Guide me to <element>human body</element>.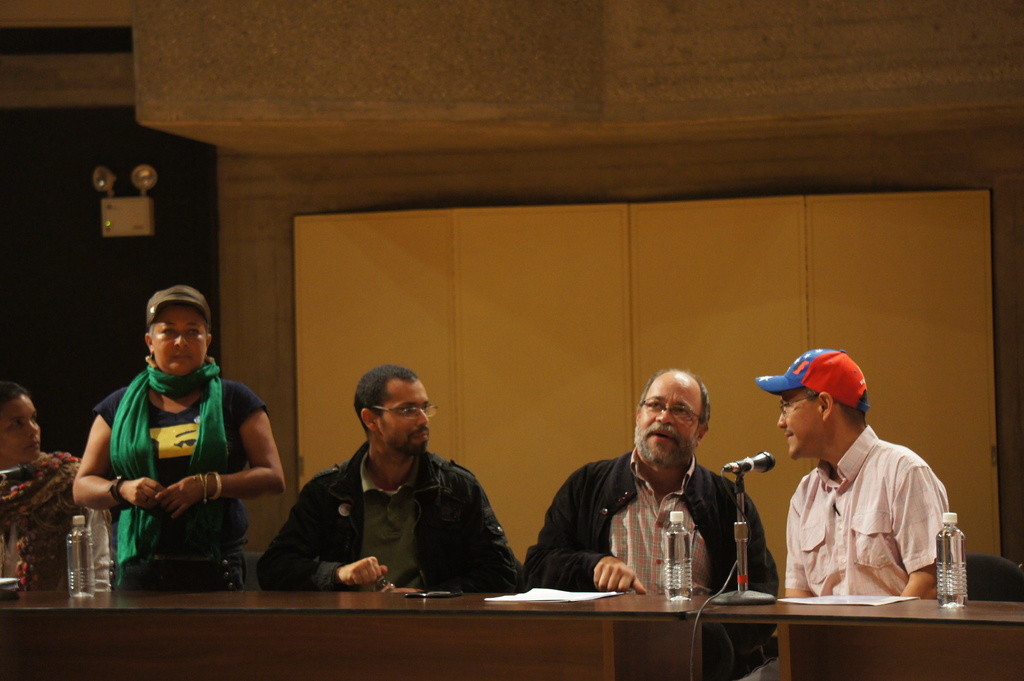
Guidance: BBox(0, 445, 81, 587).
